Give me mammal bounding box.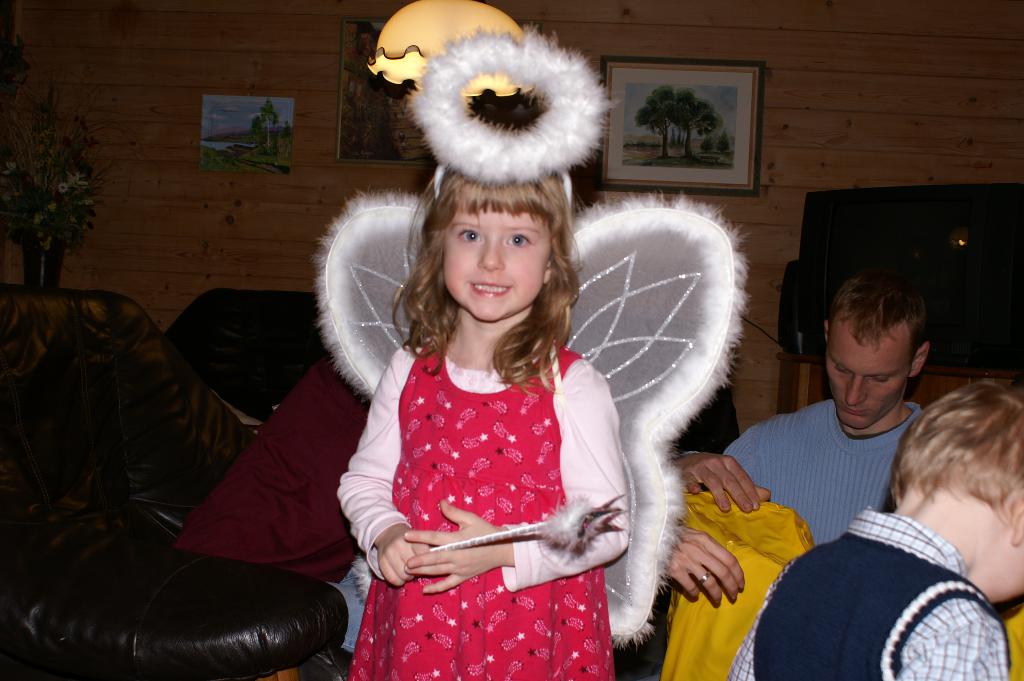
[669, 277, 927, 544].
